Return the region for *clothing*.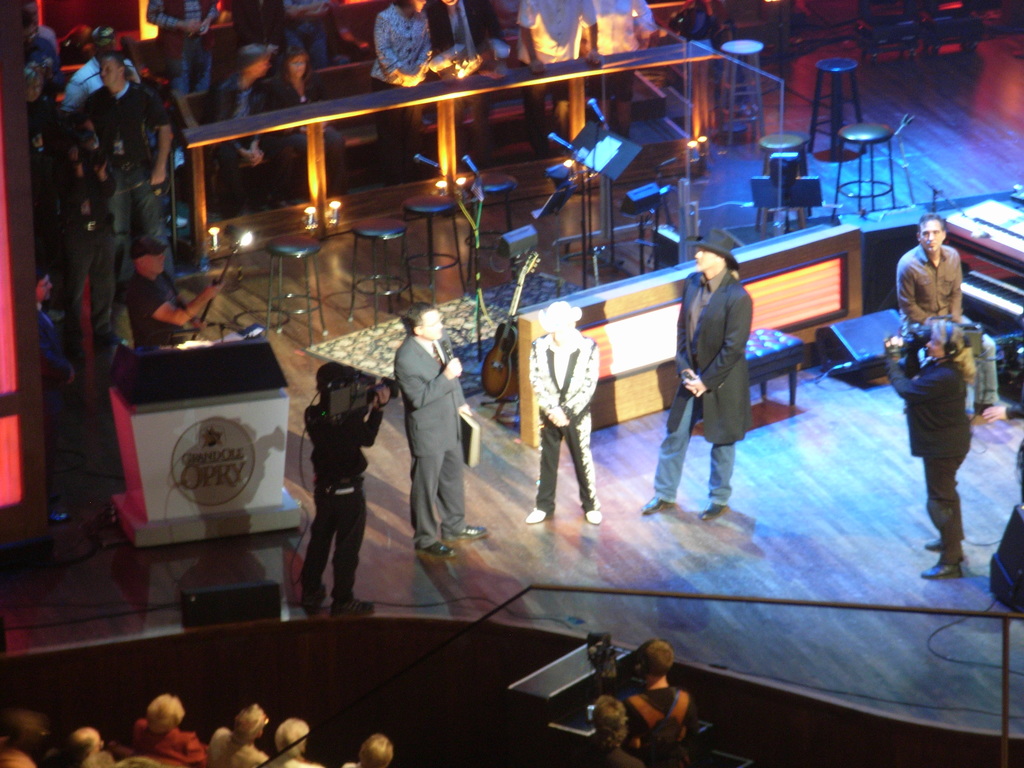
left=195, top=68, right=276, bottom=227.
